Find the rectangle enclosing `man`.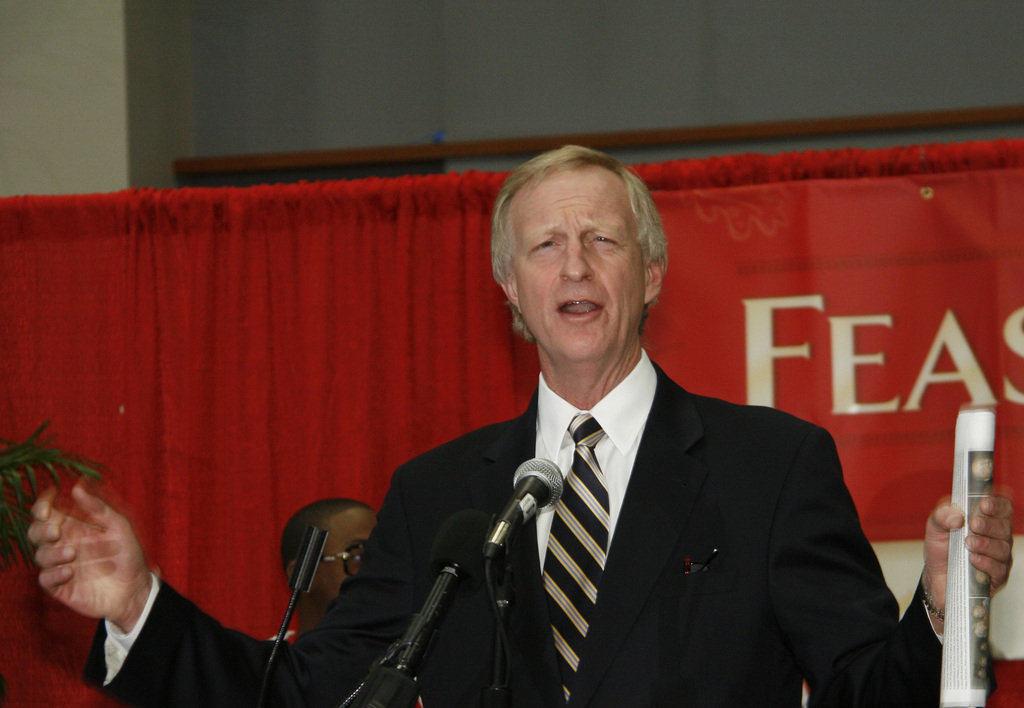
bbox=(26, 140, 1012, 707).
